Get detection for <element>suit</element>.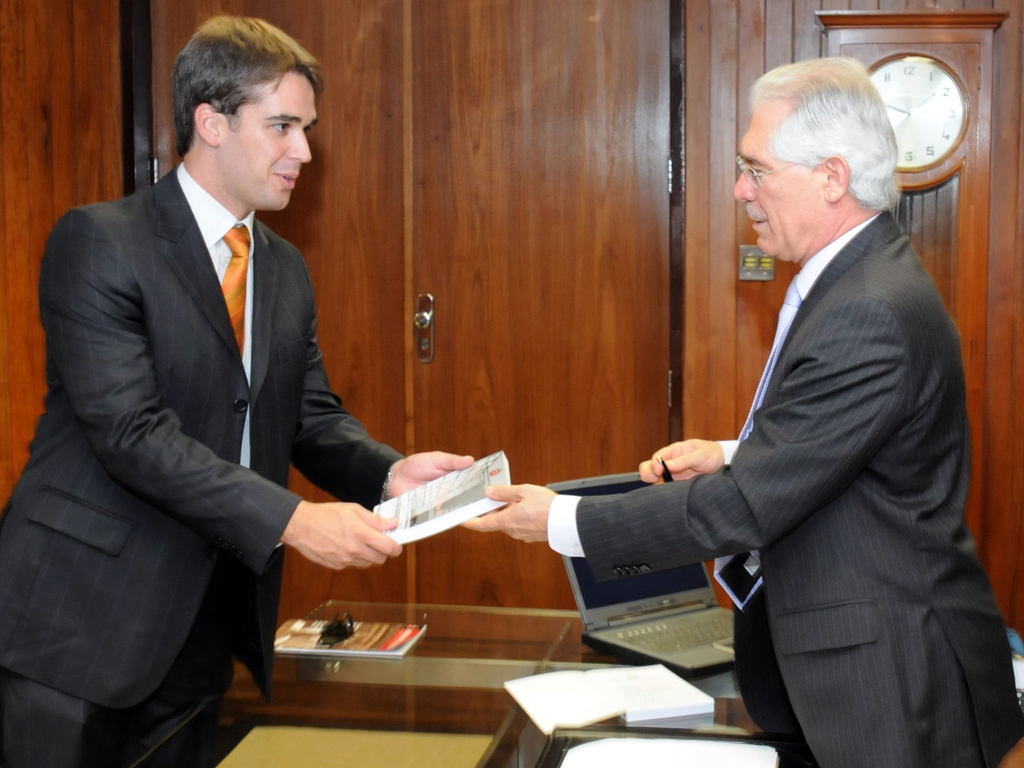
Detection: [x1=0, y1=161, x2=401, y2=767].
